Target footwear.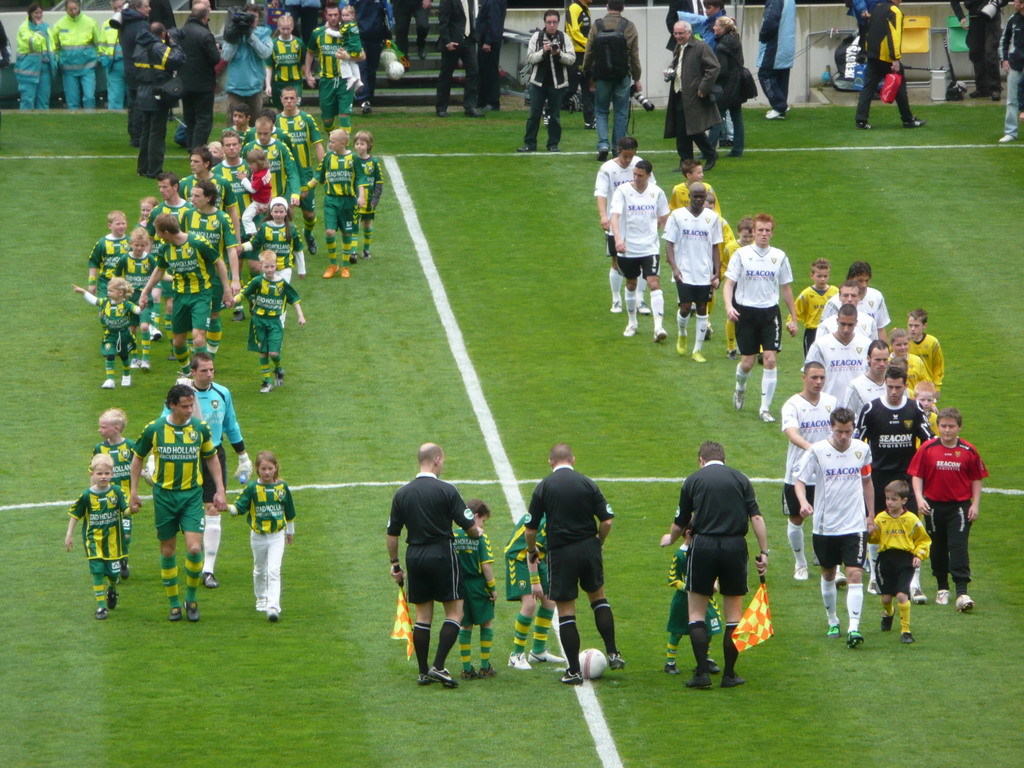
Target region: detection(880, 605, 893, 628).
